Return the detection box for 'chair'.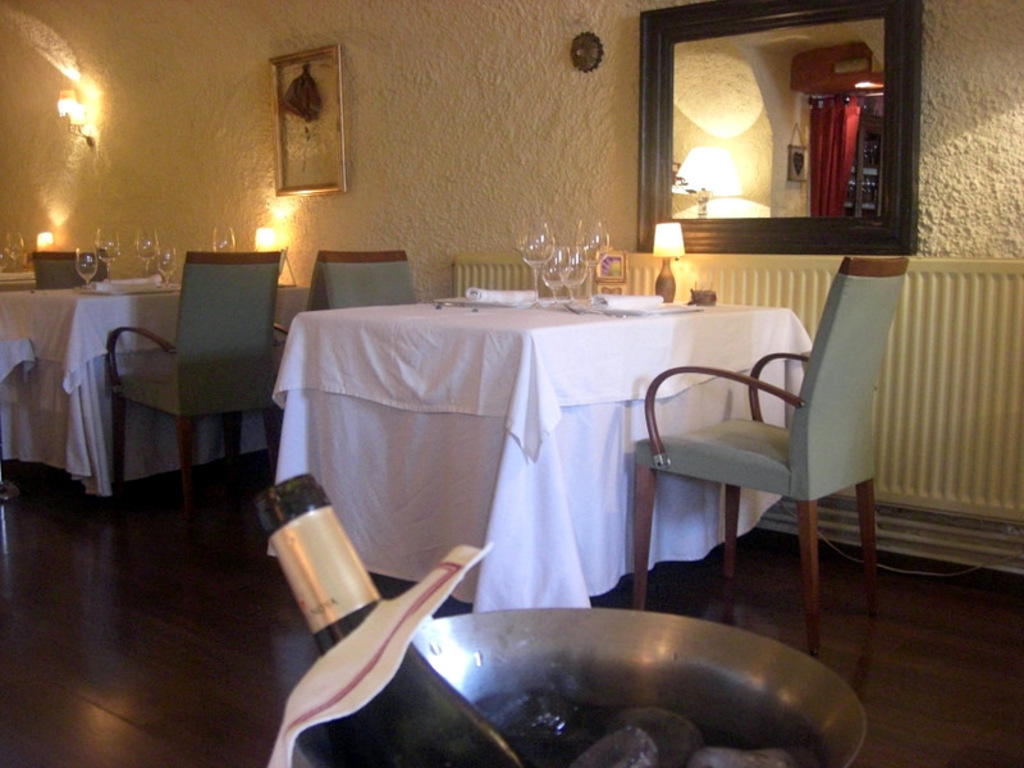
<box>31,252,110,291</box>.
